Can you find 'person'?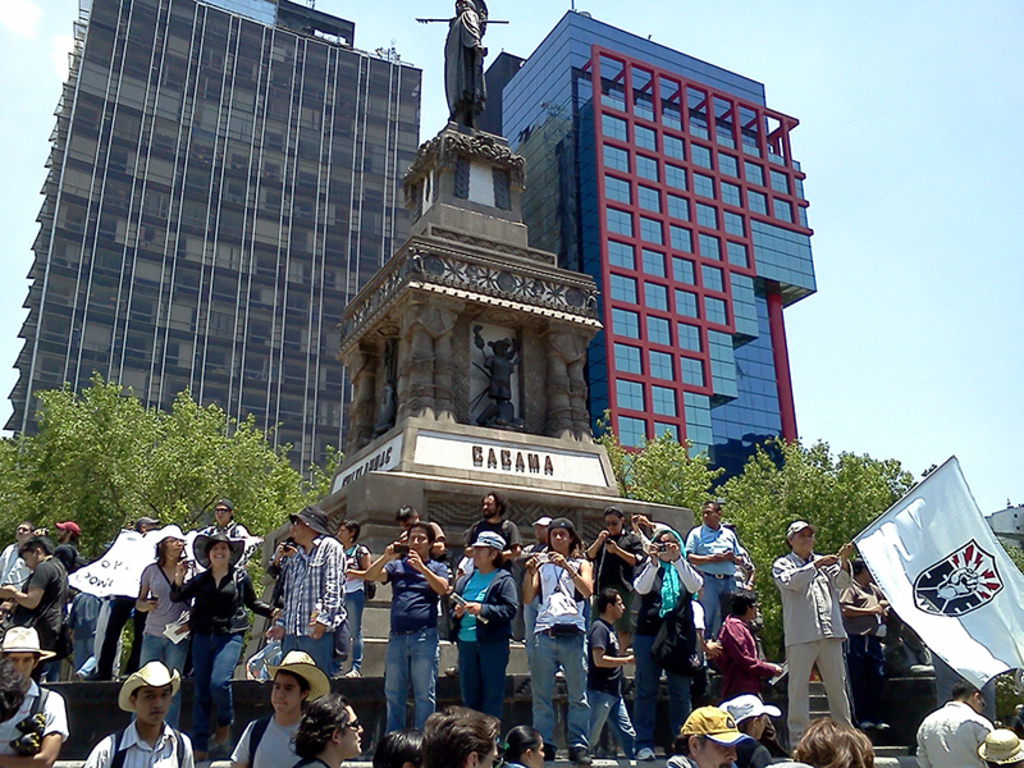
Yes, bounding box: locate(293, 689, 364, 767).
